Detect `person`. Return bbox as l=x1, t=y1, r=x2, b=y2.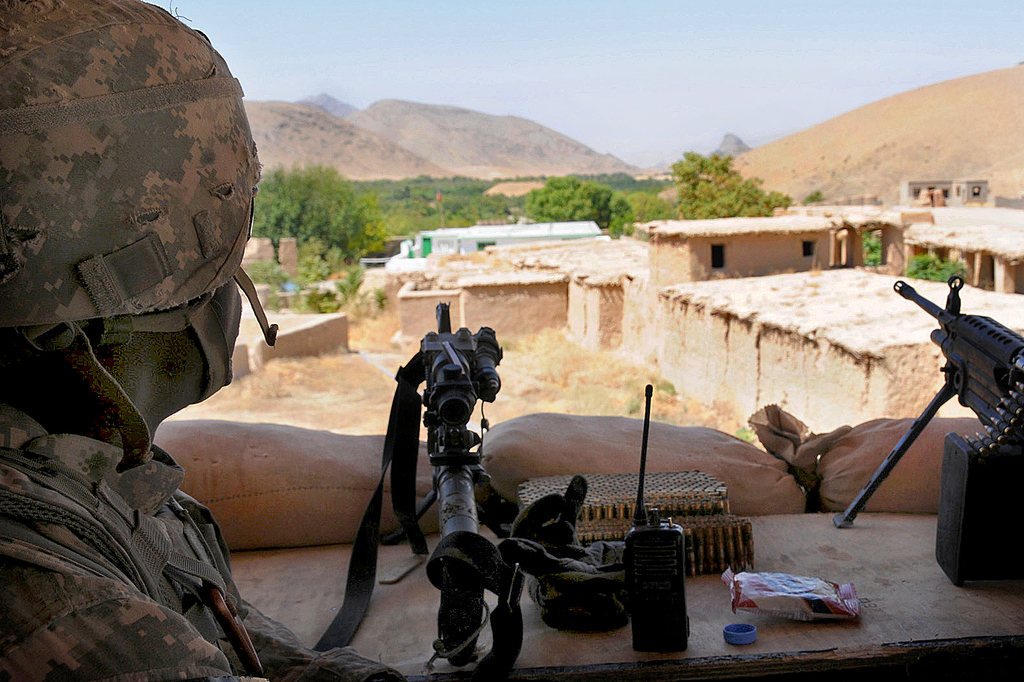
l=0, t=0, r=412, b=681.
